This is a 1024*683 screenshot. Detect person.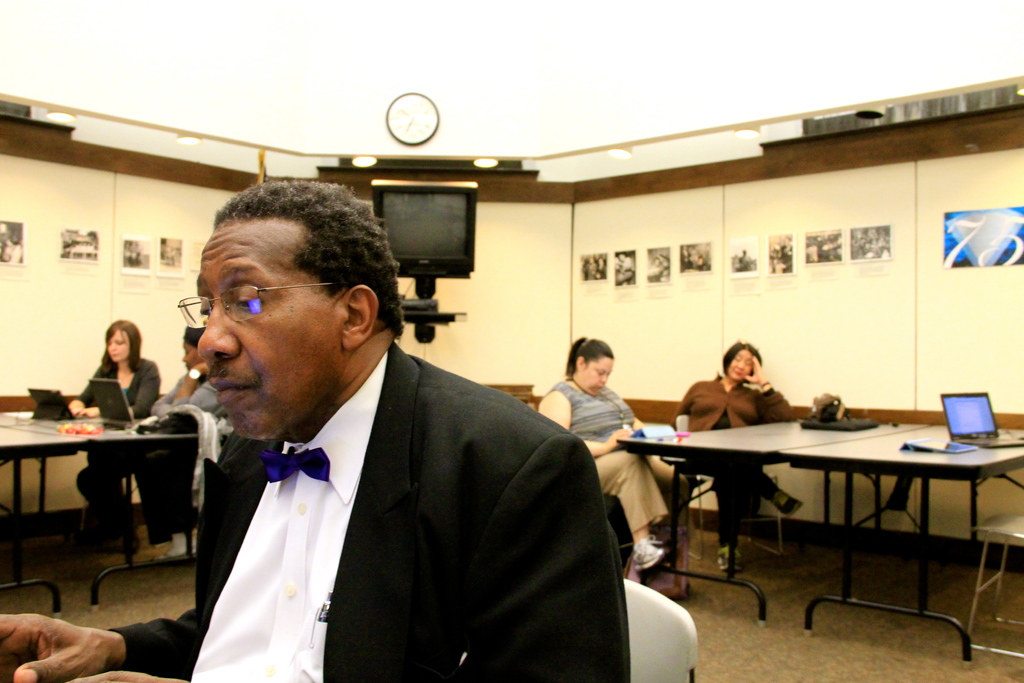
bbox=(683, 342, 803, 566).
